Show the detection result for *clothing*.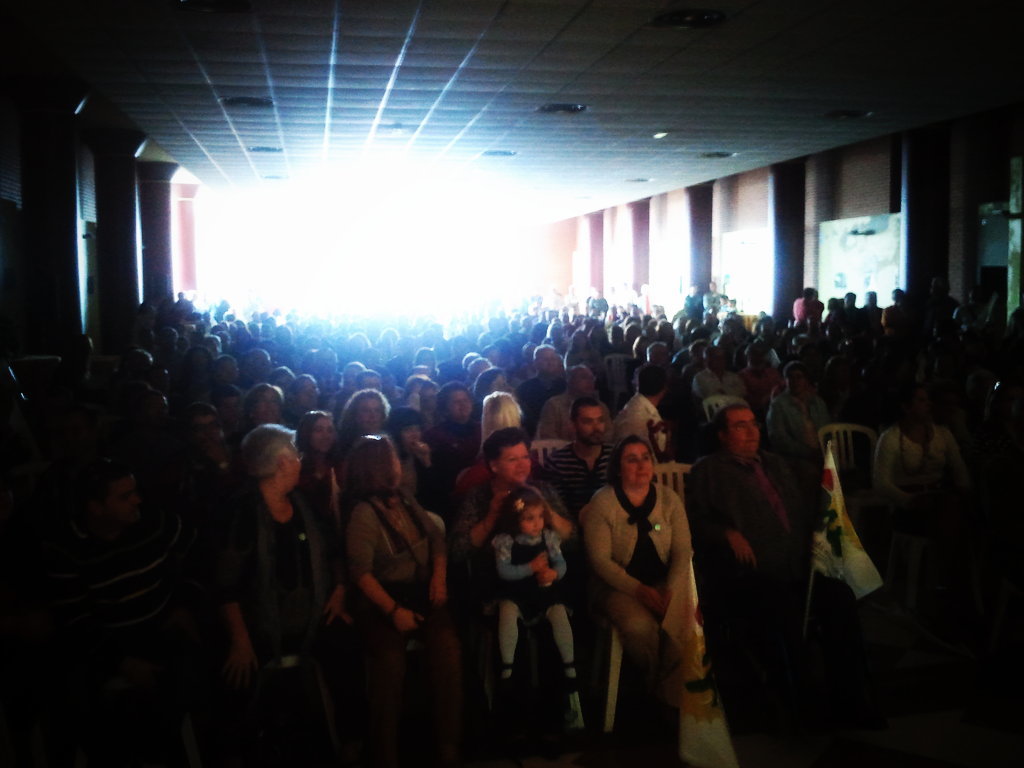
select_region(420, 415, 477, 481).
